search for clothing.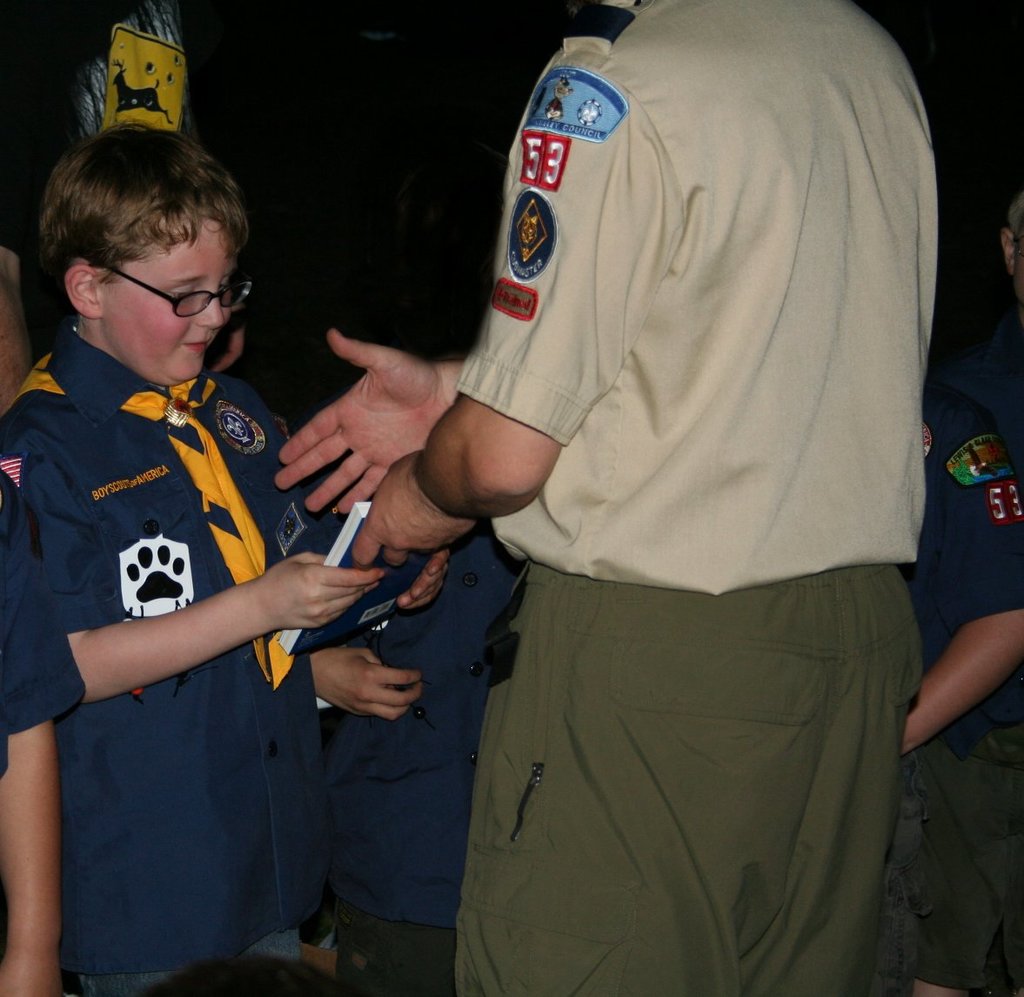
Found at x1=0, y1=465, x2=86, y2=776.
